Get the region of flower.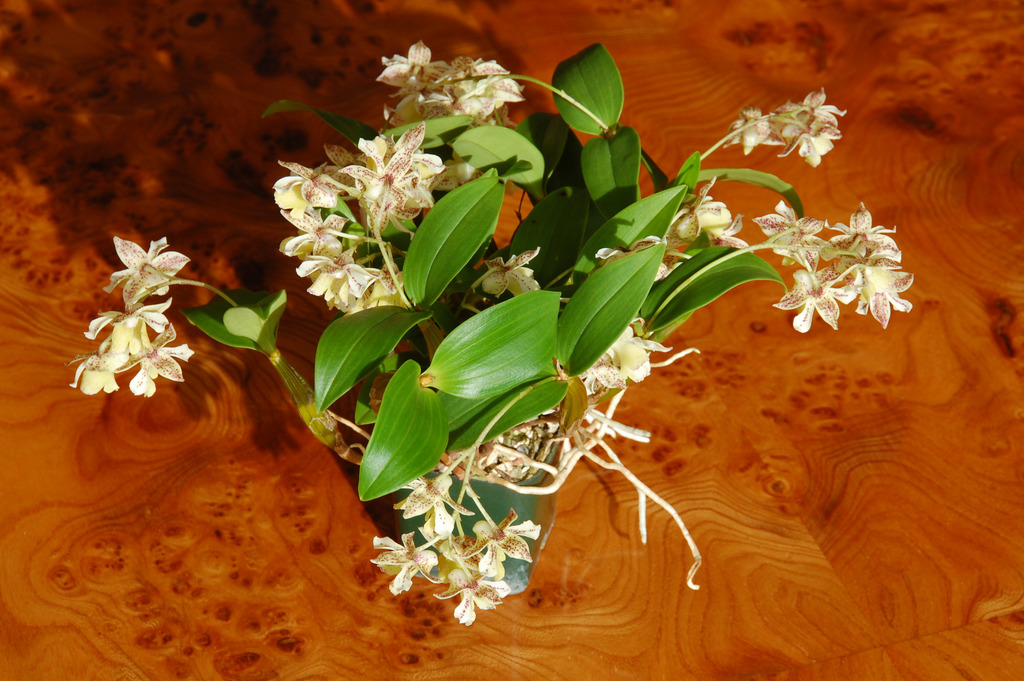
locate(470, 248, 538, 290).
